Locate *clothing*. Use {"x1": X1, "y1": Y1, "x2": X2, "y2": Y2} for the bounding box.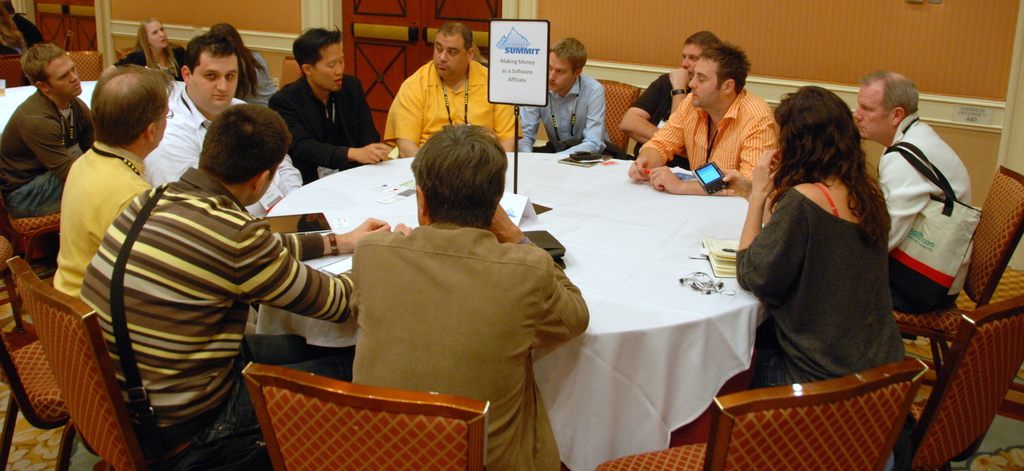
{"x1": 620, "y1": 68, "x2": 685, "y2": 168}.
